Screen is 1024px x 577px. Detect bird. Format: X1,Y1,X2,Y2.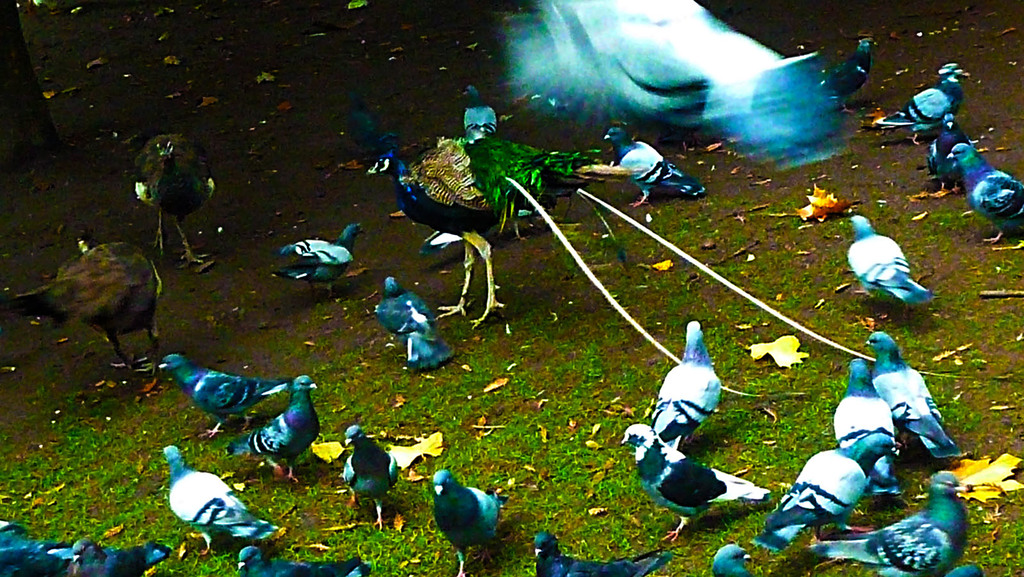
648,319,722,457.
